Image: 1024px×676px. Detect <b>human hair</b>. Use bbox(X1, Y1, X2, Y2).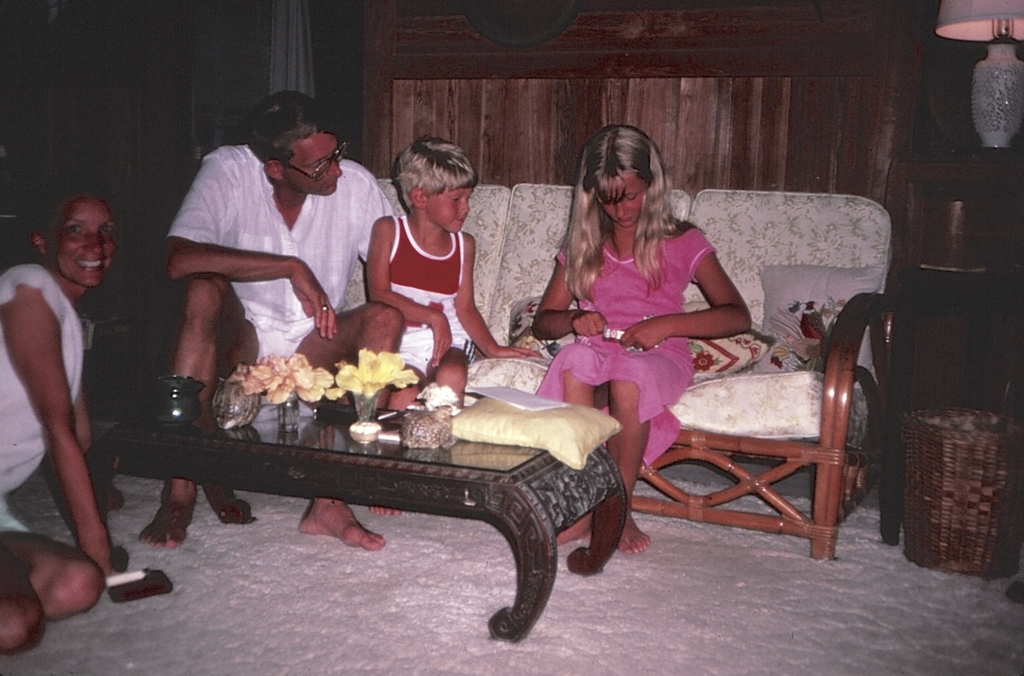
bbox(244, 89, 339, 164).
